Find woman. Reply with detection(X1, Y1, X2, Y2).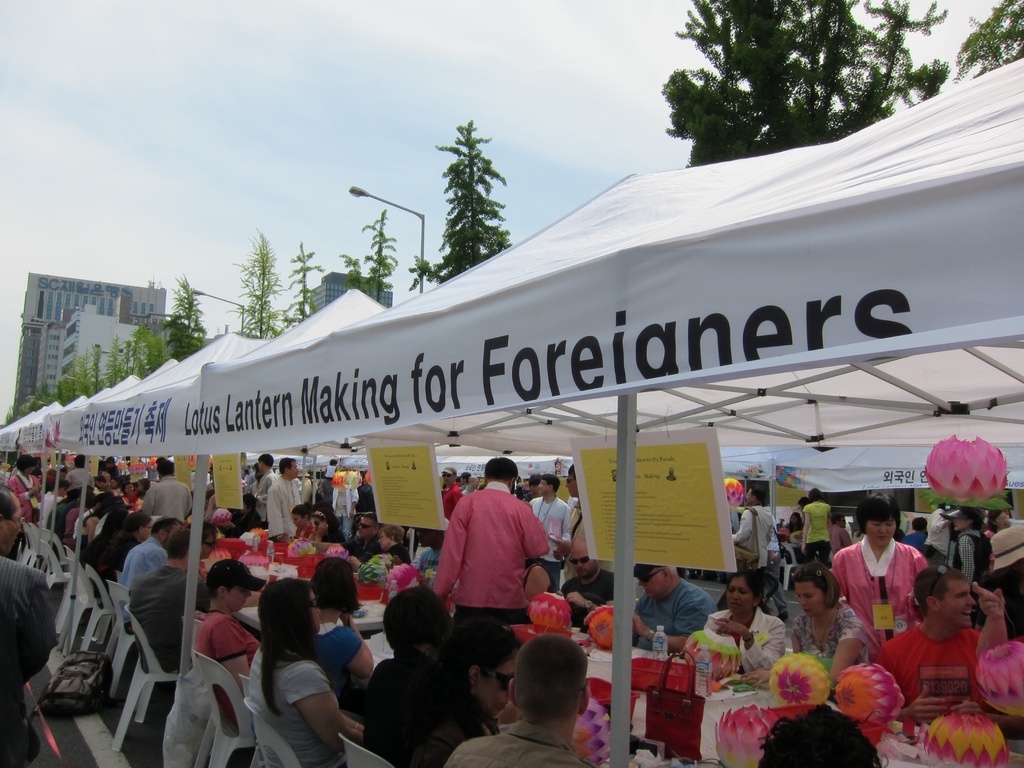
detection(828, 492, 932, 645).
